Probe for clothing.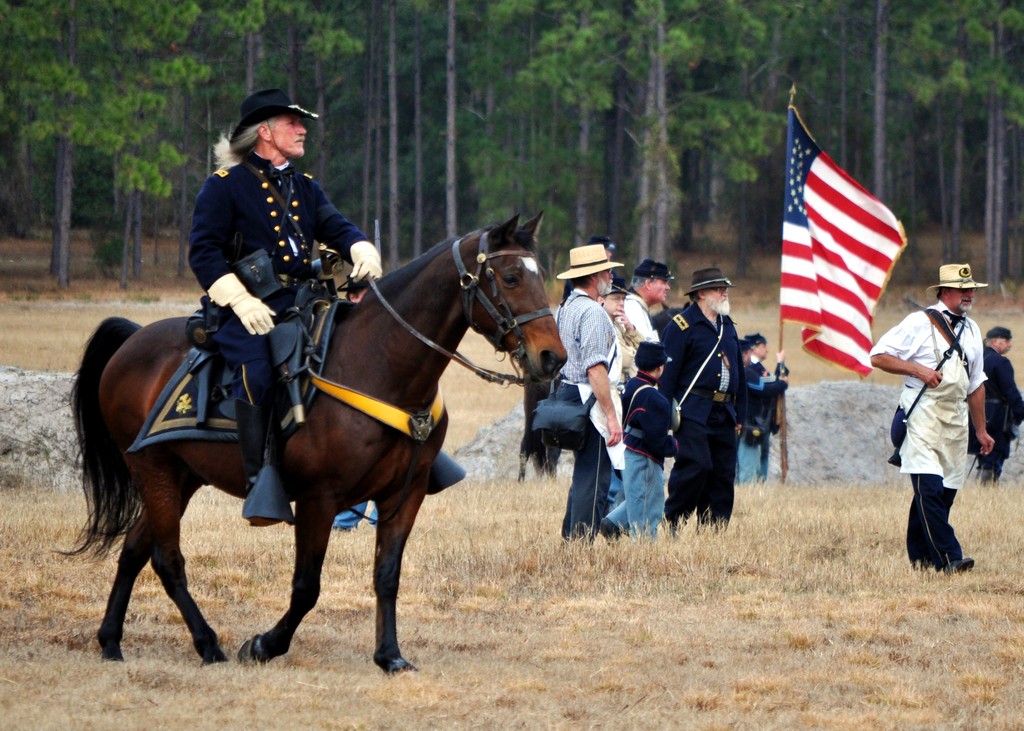
Probe result: BBox(620, 288, 655, 394).
